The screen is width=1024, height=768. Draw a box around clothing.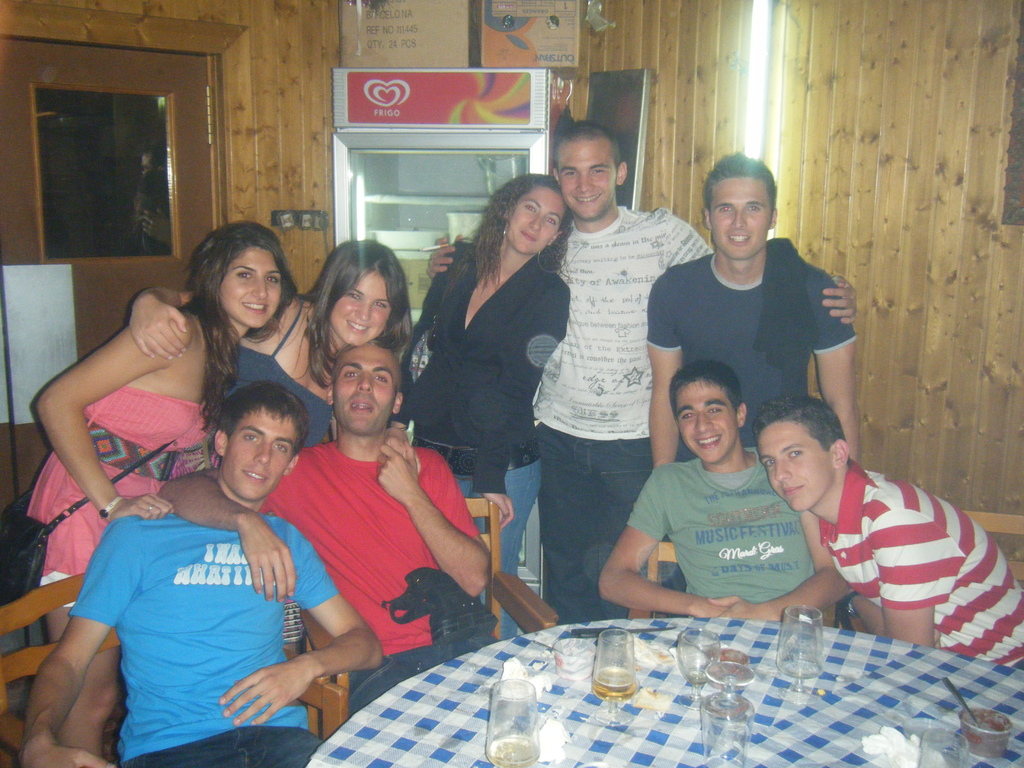
{"left": 402, "top": 237, "right": 578, "bottom": 641}.
